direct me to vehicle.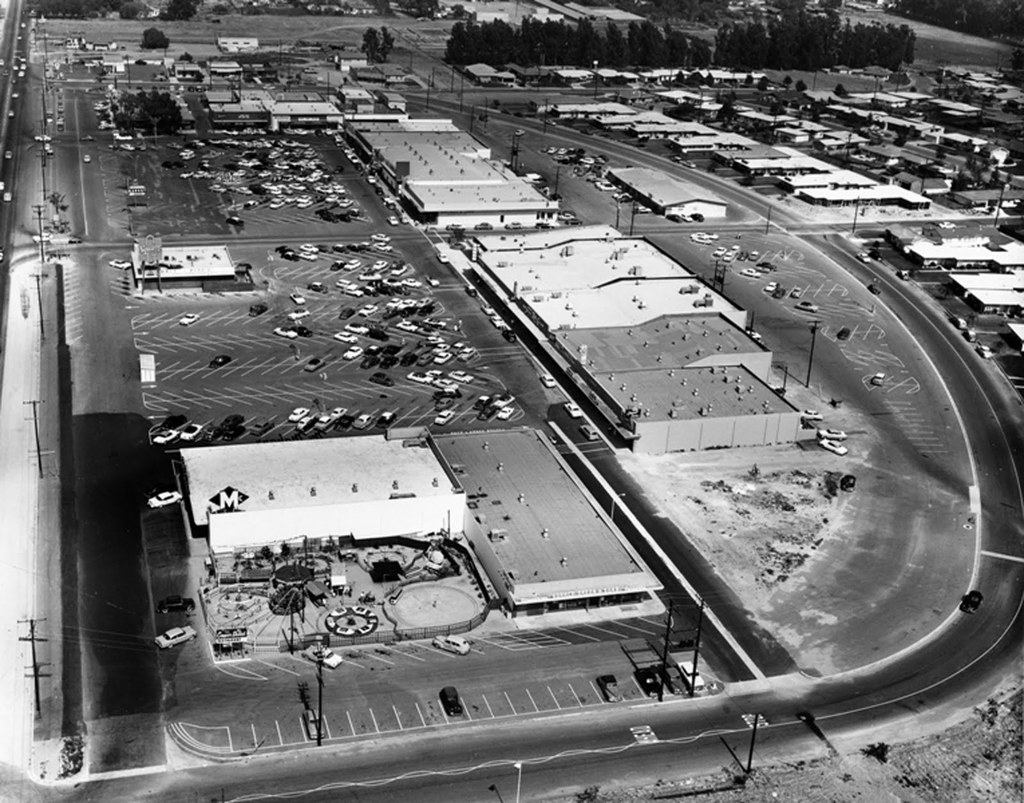
Direction: [793,406,824,423].
